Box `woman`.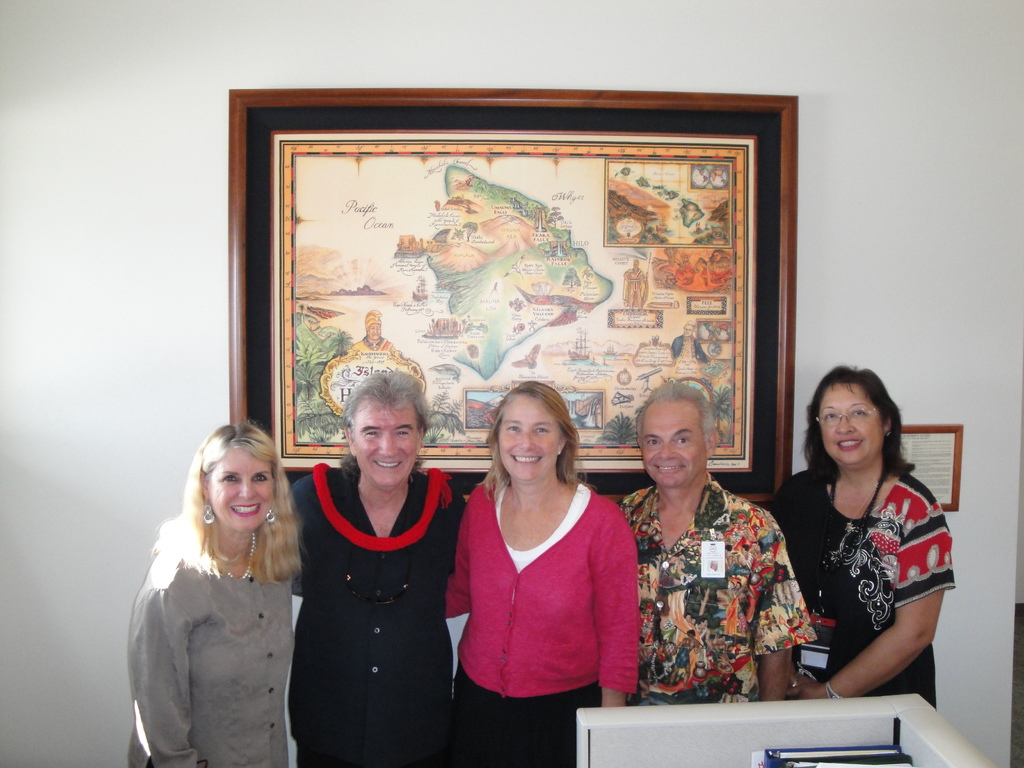
128, 423, 307, 767.
